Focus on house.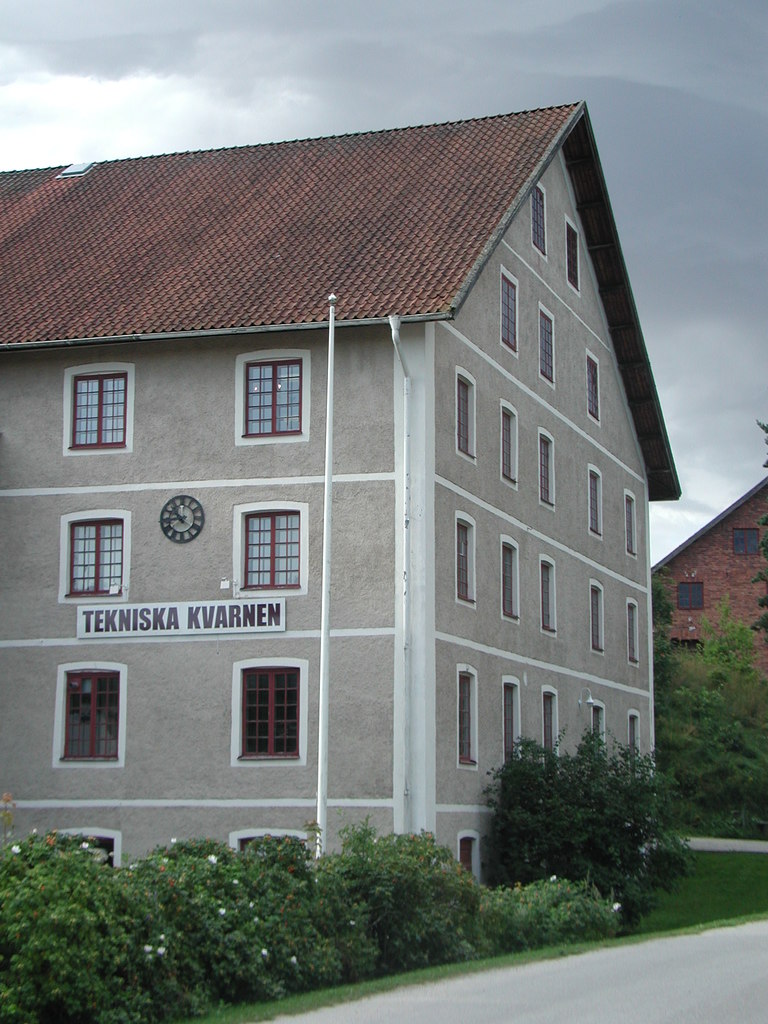
Focused at BBox(0, 102, 681, 884).
